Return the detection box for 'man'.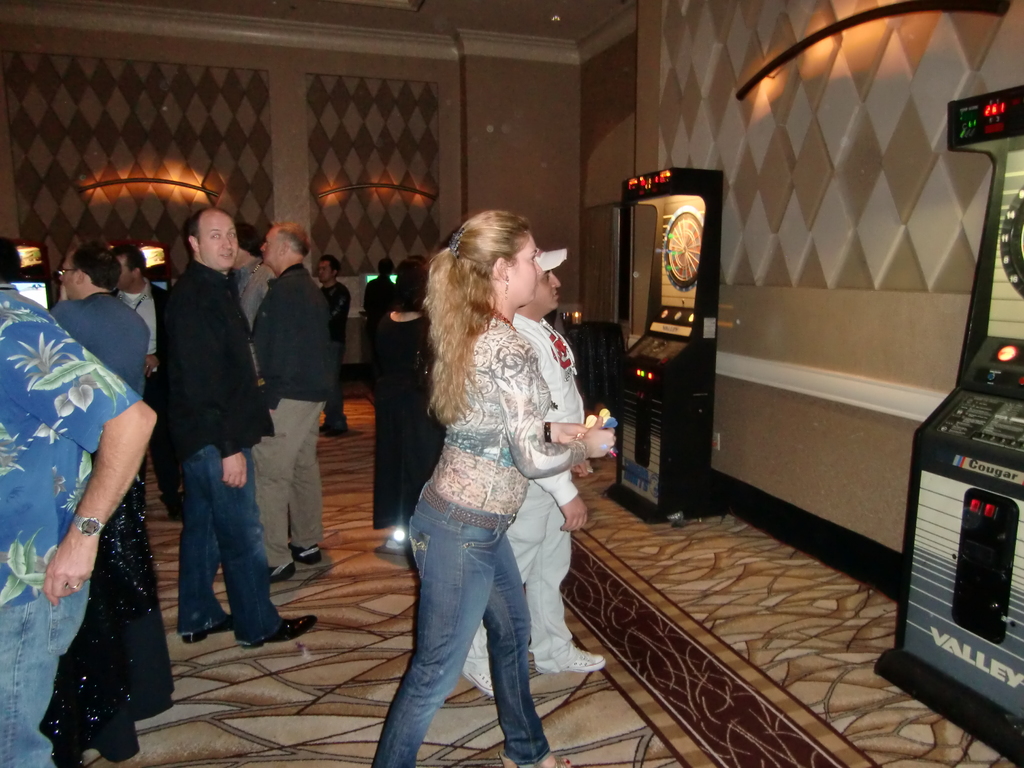
box=[45, 237, 175, 726].
